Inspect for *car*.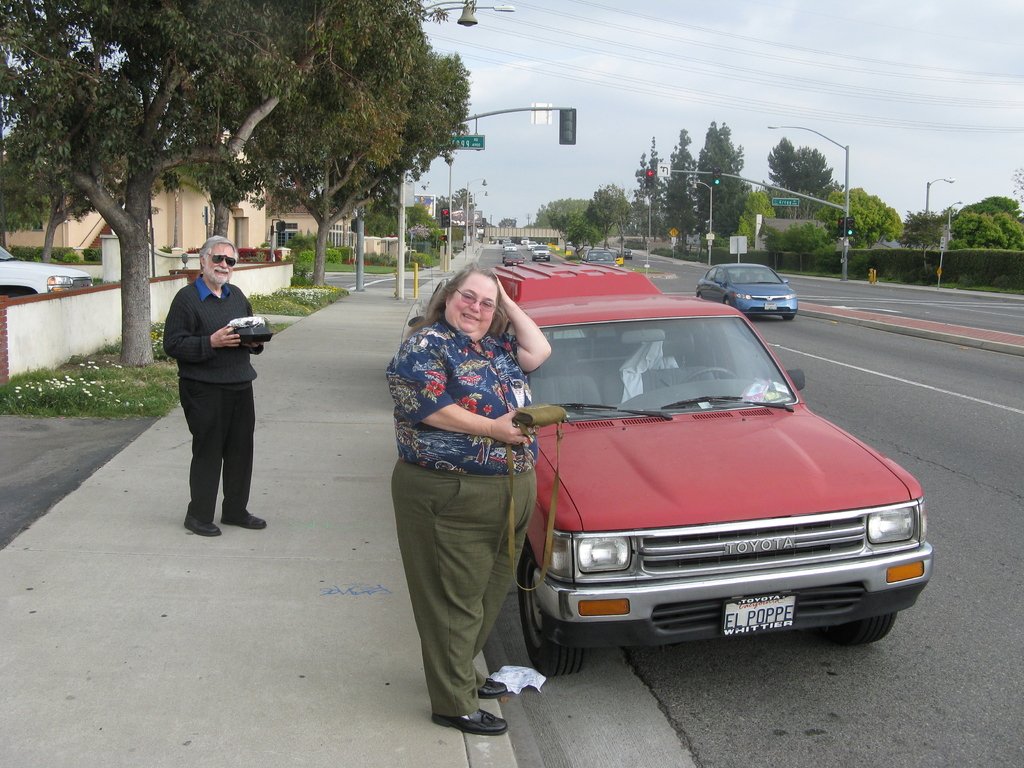
Inspection: (x1=695, y1=262, x2=801, y2=322).
